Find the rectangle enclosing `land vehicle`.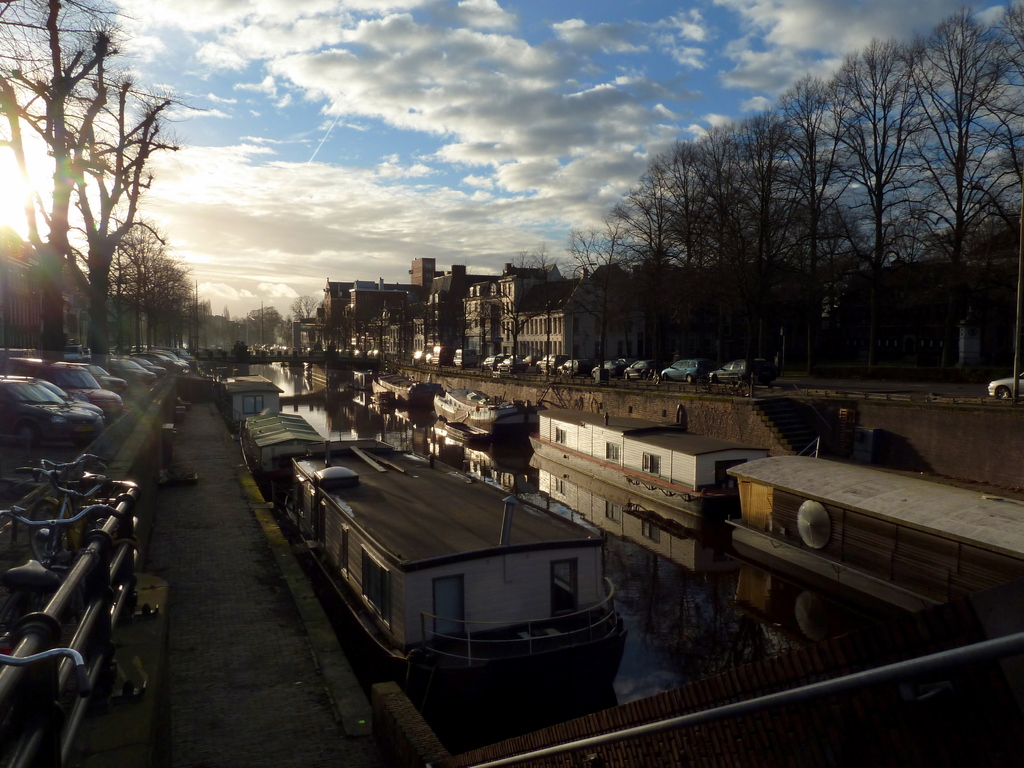
[left=985, top=369, right=1023, bottom=399].
